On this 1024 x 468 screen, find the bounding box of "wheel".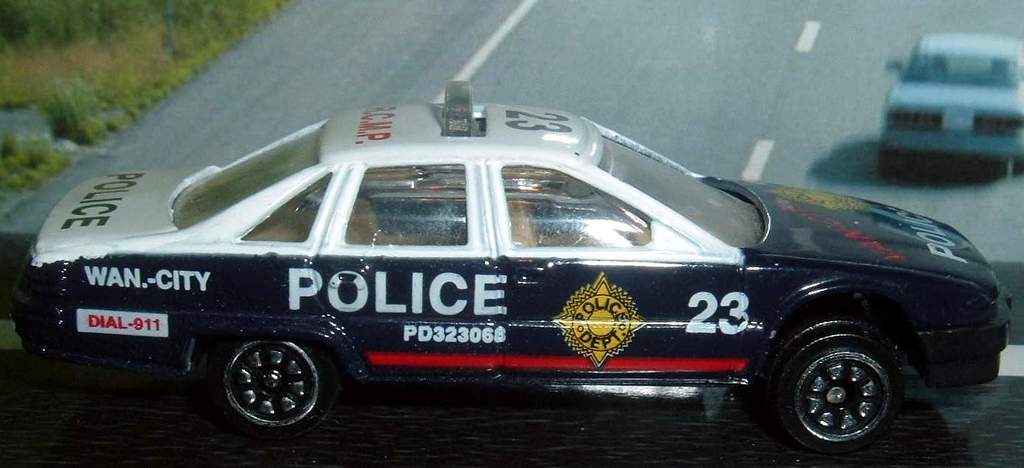
Bounding box: bbox(206, 332, 339, 433).
